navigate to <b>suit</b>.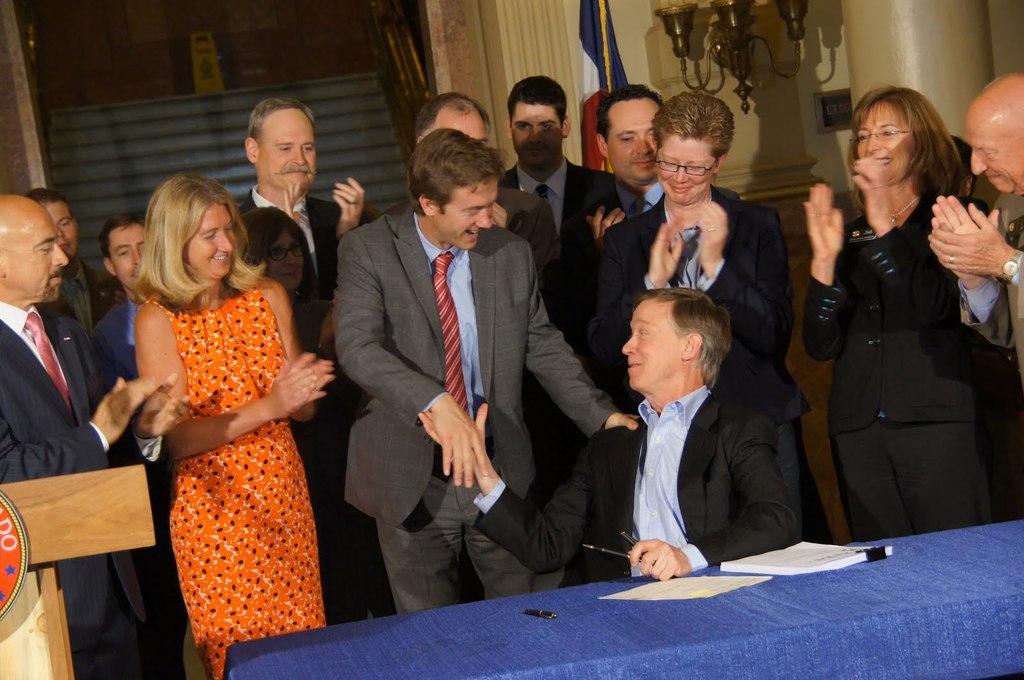
Navigation target: (left=593, top=178, right=728, bottom=236).
